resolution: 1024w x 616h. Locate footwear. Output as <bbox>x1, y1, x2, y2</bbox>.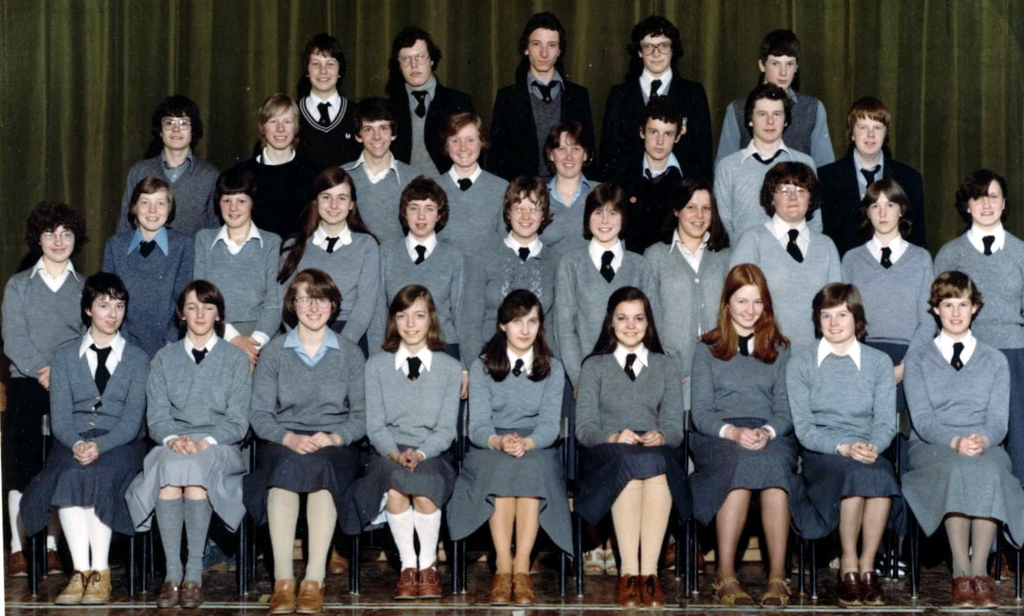
<bbox>268, 574, 300, 615</bbox>.
